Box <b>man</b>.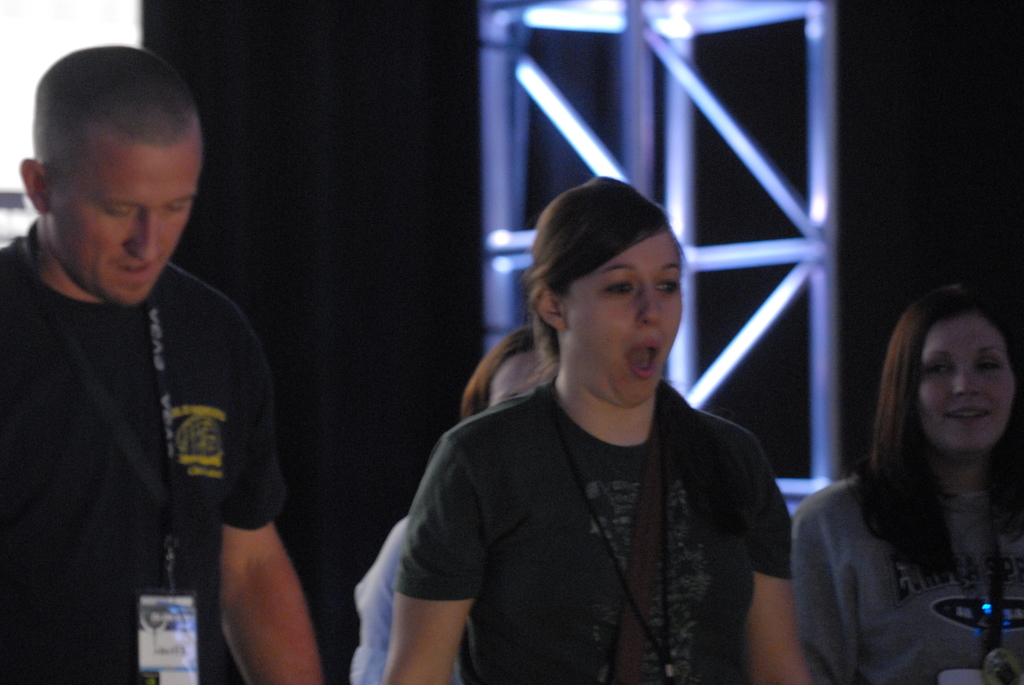
bbox=[0, 45, 300, 650].
